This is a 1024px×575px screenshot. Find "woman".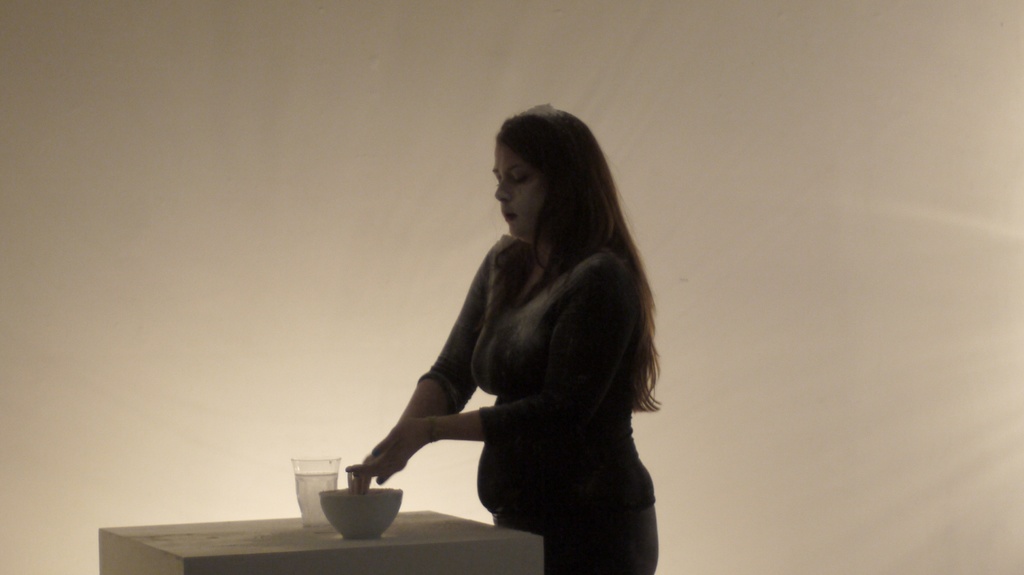
Bounding box: box=[340, 112, 669, 574].
